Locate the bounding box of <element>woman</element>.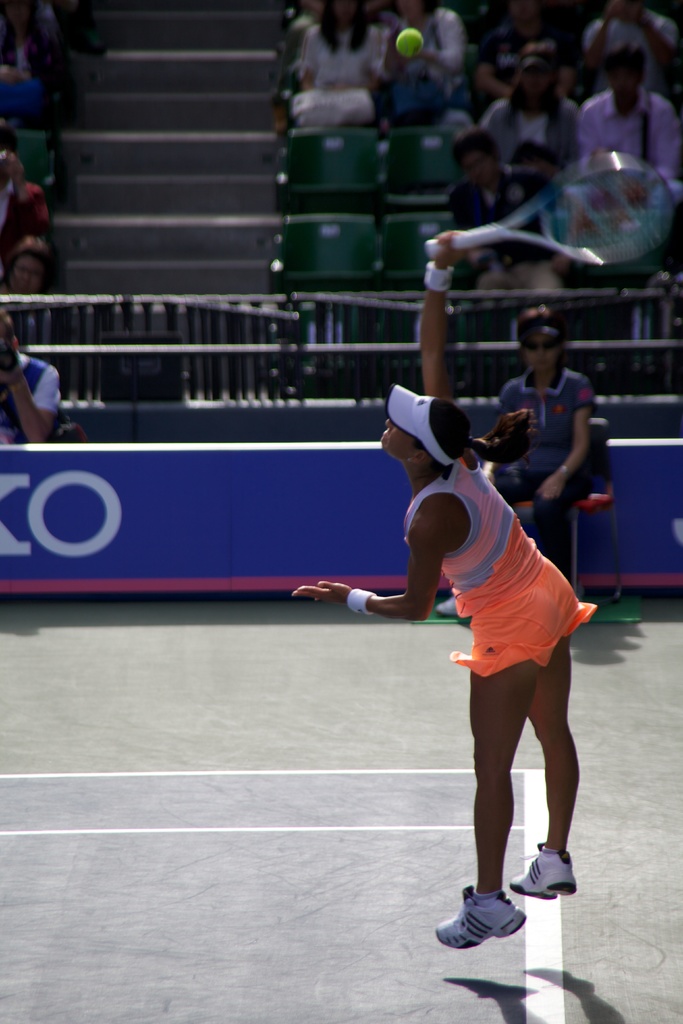
Bounding box: <region>290, 0, 383, 124</region>.
